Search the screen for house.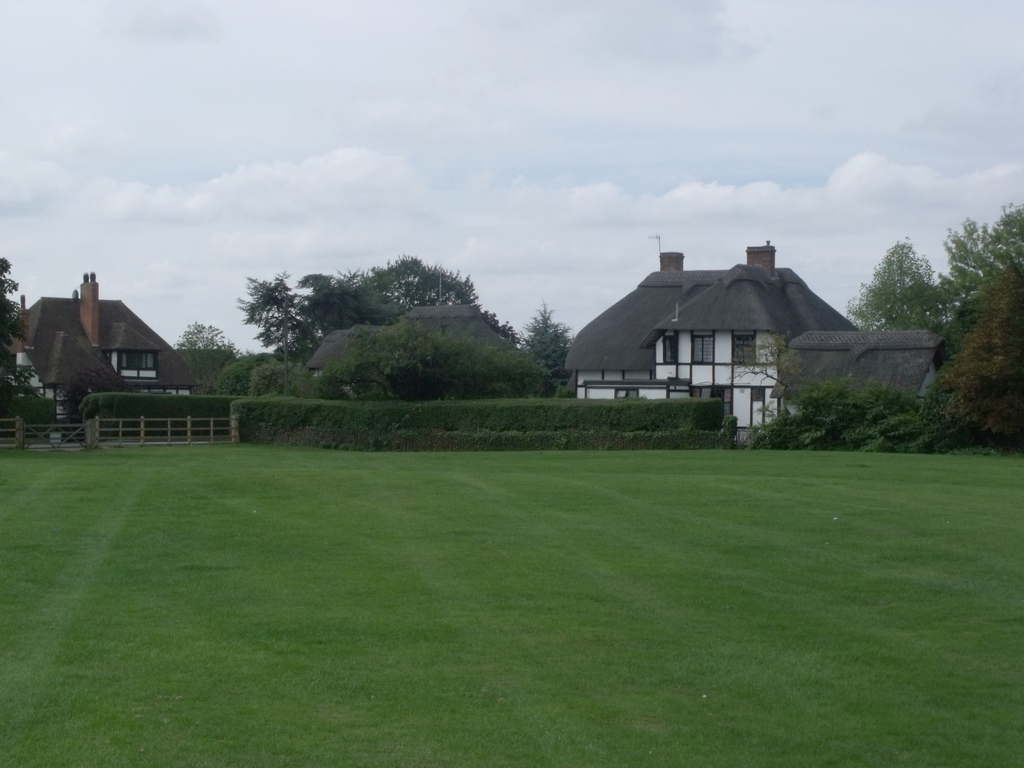
Found at box(564, 246, 860, 436).
